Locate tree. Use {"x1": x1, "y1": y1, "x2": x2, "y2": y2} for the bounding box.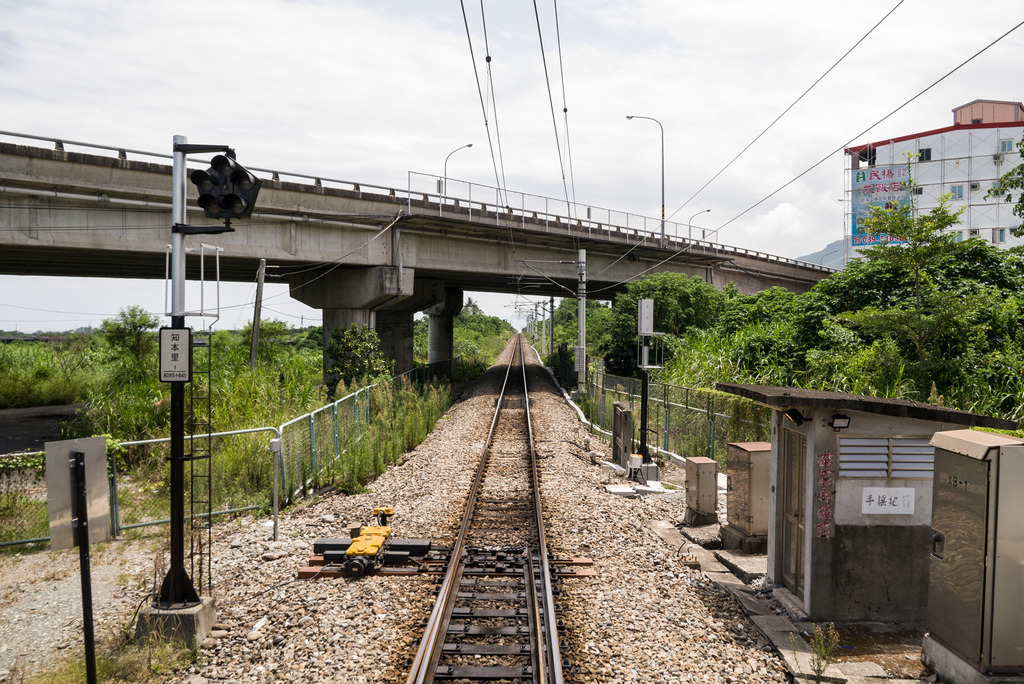
{"x1": 92, "y1": 302, "x2": 168, "y2": 396}.
